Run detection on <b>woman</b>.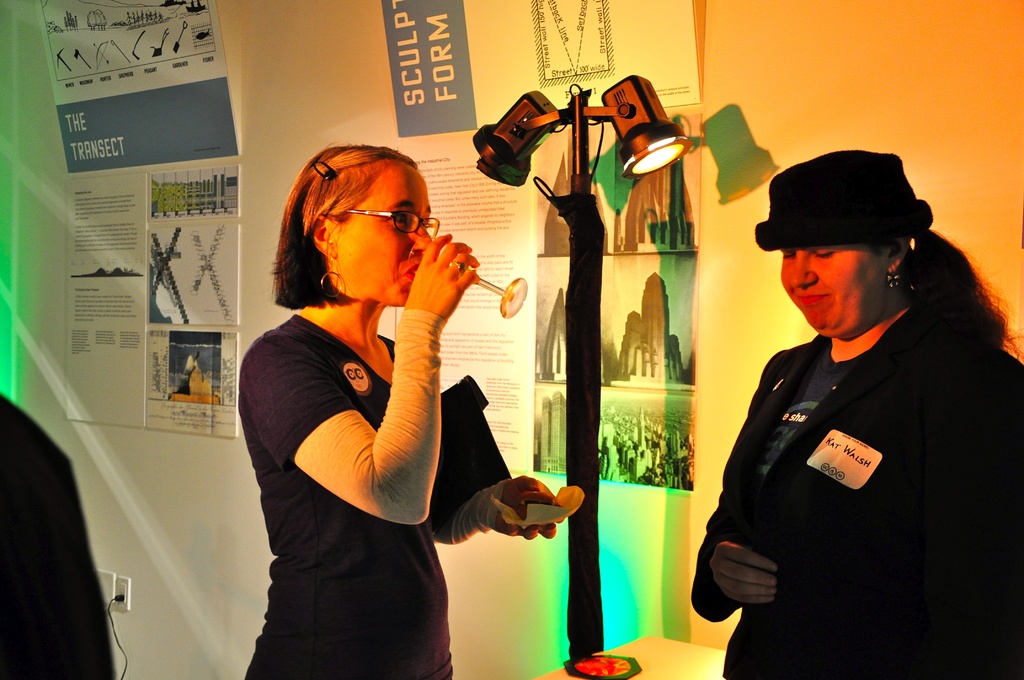
Result: pyautogui.locateOnScreen(688, 150, 1023, 679).
